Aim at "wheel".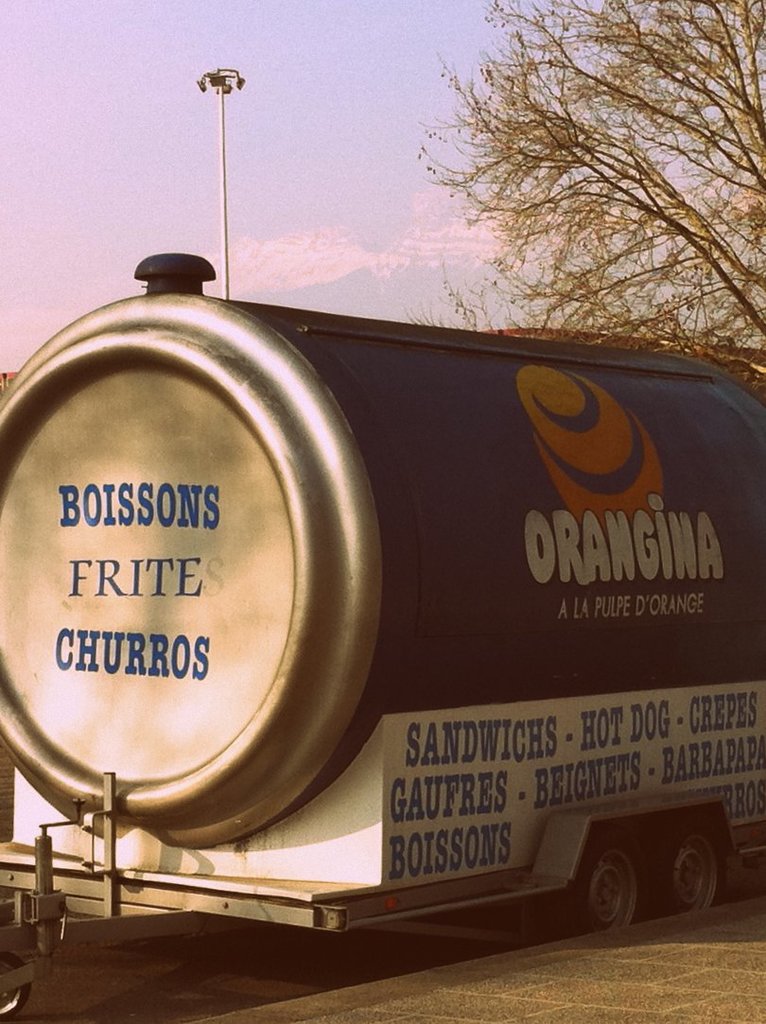
Aimed at x1=553 y1=820 x2=643 y2=953.
